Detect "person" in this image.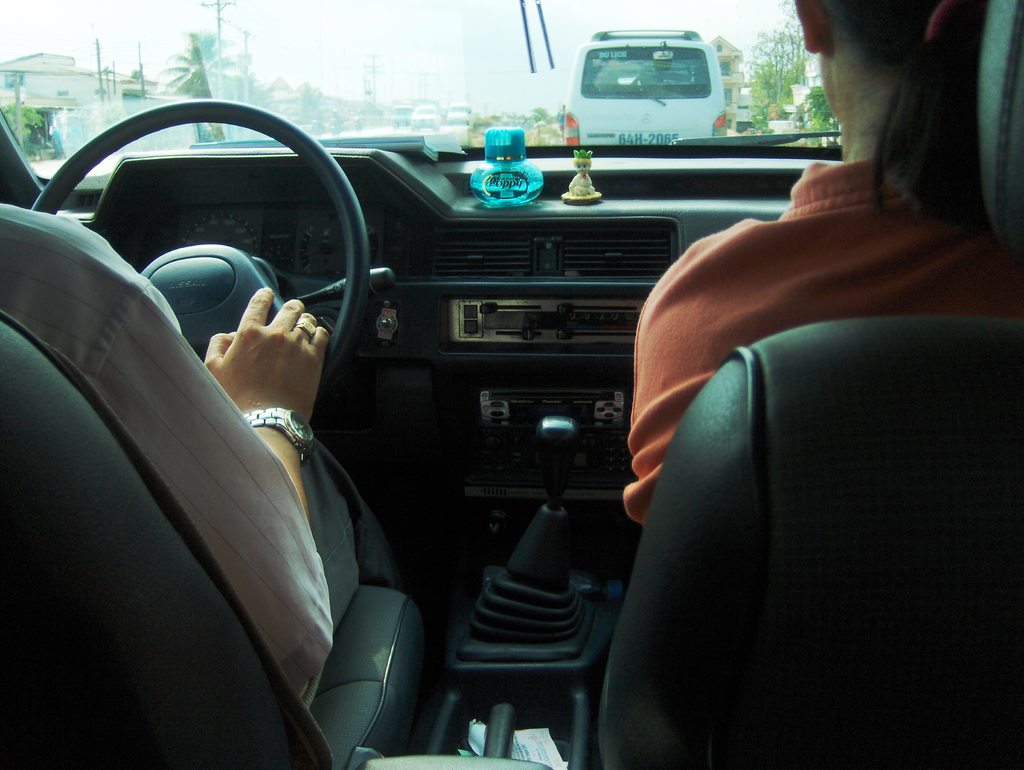
Detection: (0, 204, 401, 707).
